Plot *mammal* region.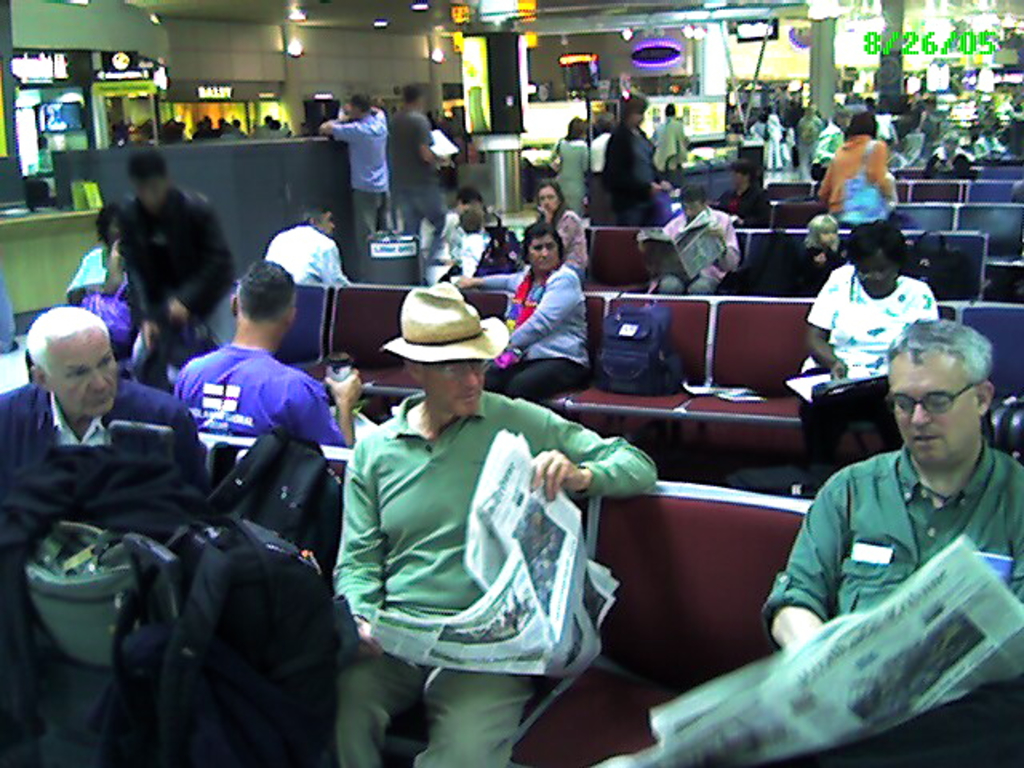
Plotted at x1=326, y1=285, x2=654, y2=766.
